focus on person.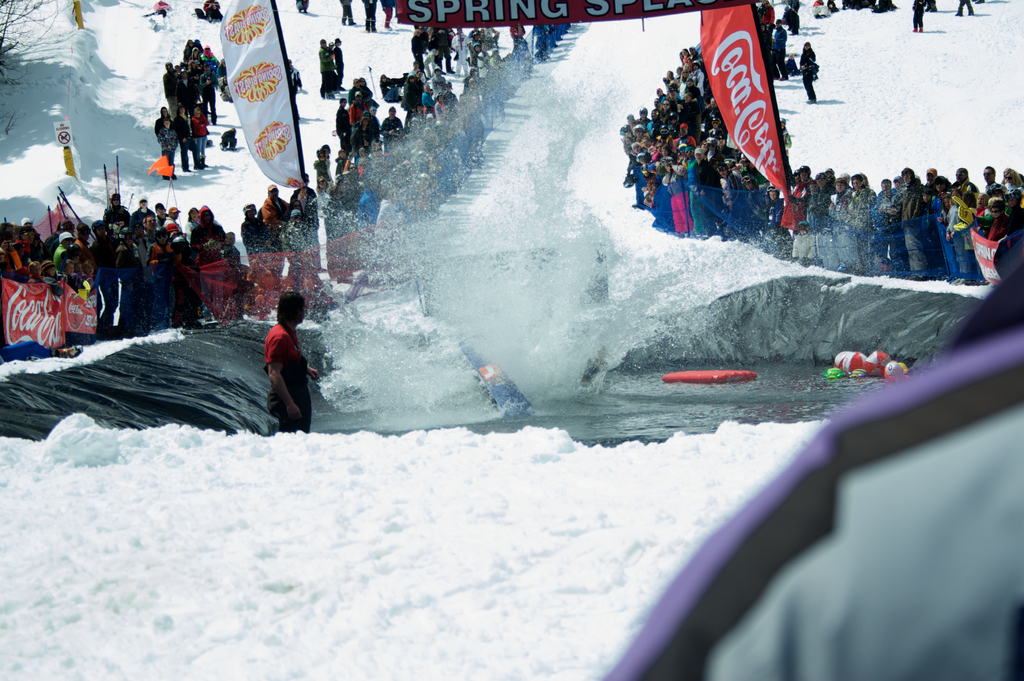
Focused at x1=193, y1=40, x2=200, y2=51.
